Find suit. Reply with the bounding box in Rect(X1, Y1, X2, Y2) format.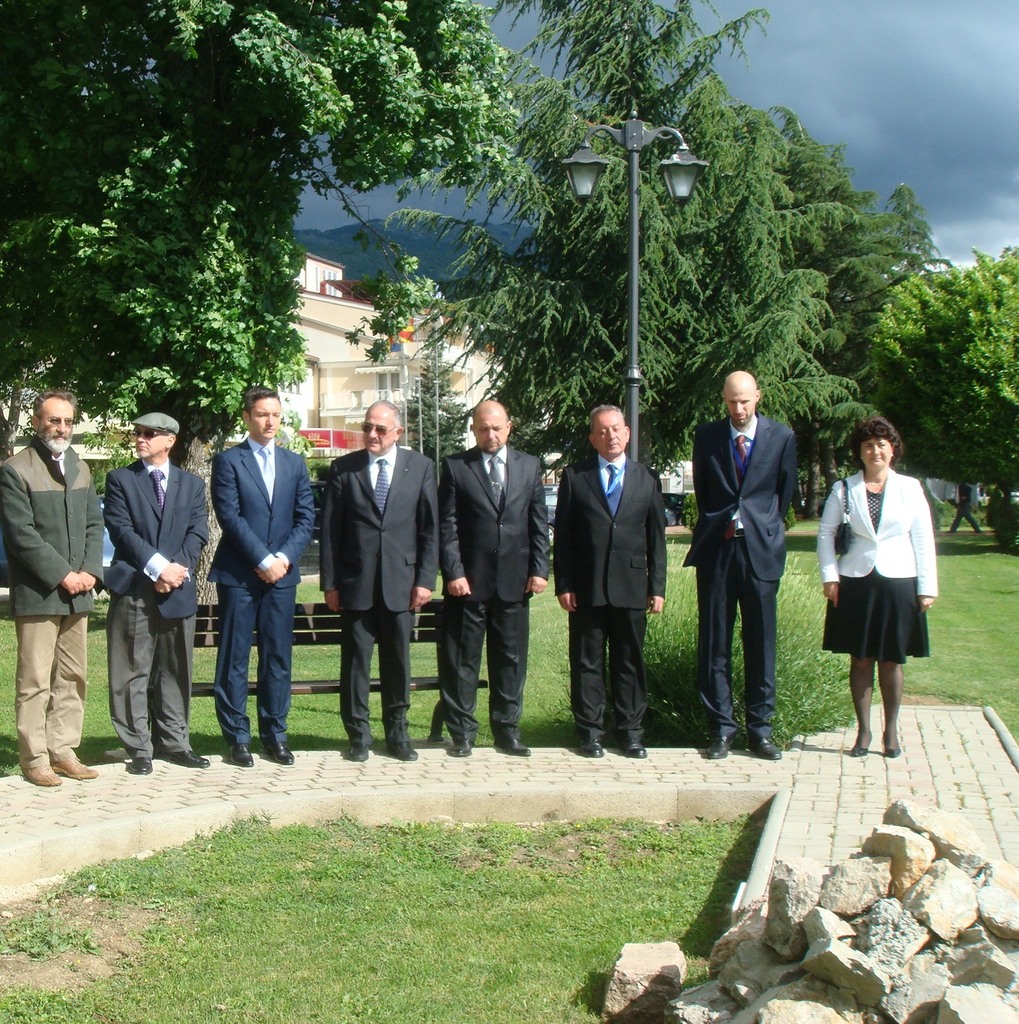
Rect(207, 434, 314, 742).
